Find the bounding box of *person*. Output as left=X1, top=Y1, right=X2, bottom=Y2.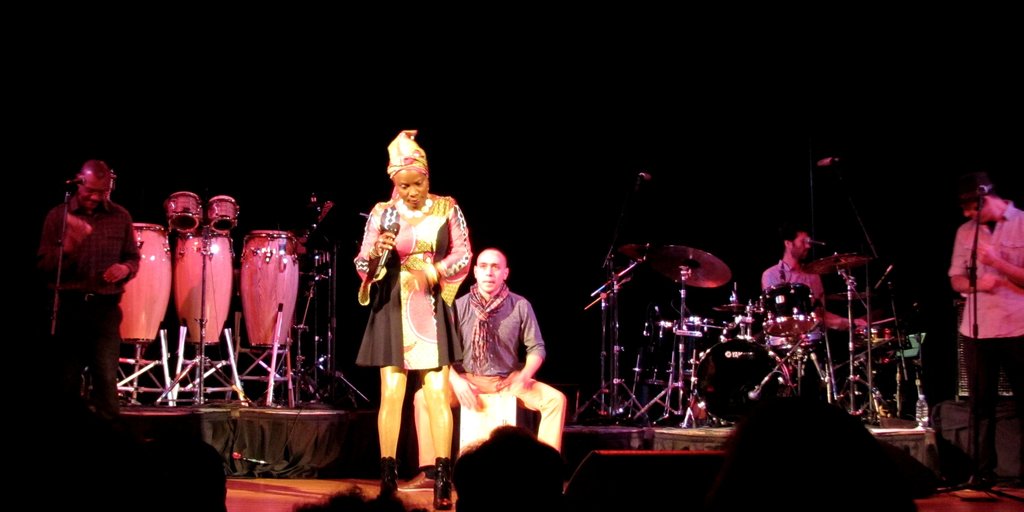
left=33, top=156, right=143, bottom=502.
